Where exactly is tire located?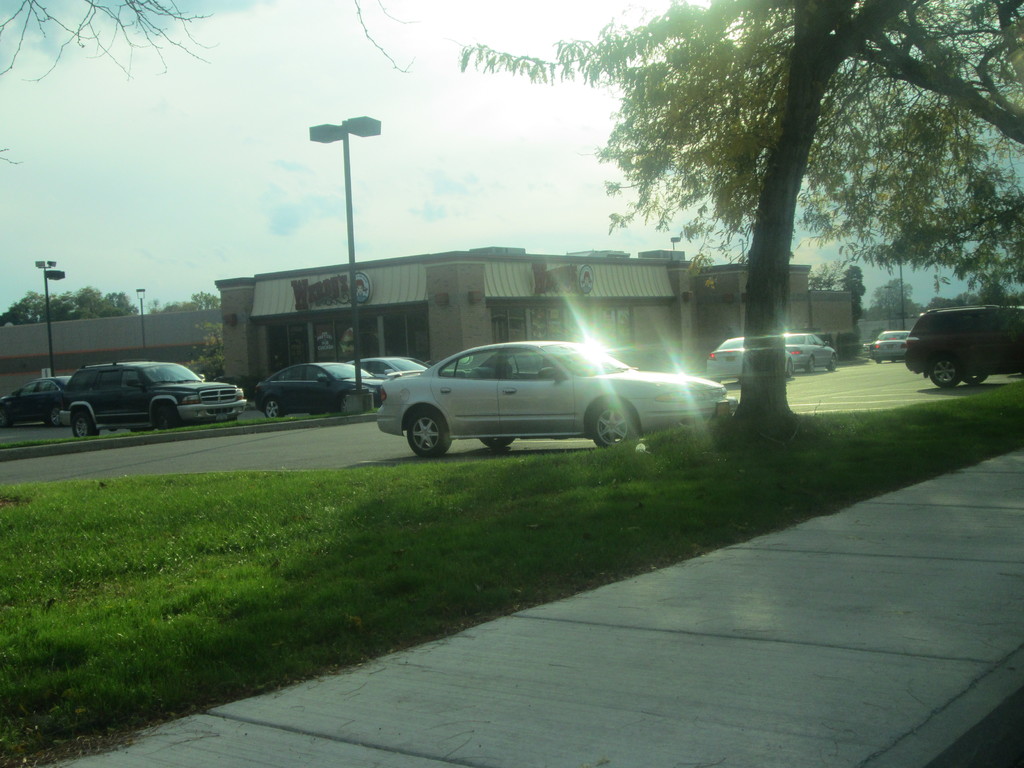
Its bounding box is crop(890, 358, 894, 364).
